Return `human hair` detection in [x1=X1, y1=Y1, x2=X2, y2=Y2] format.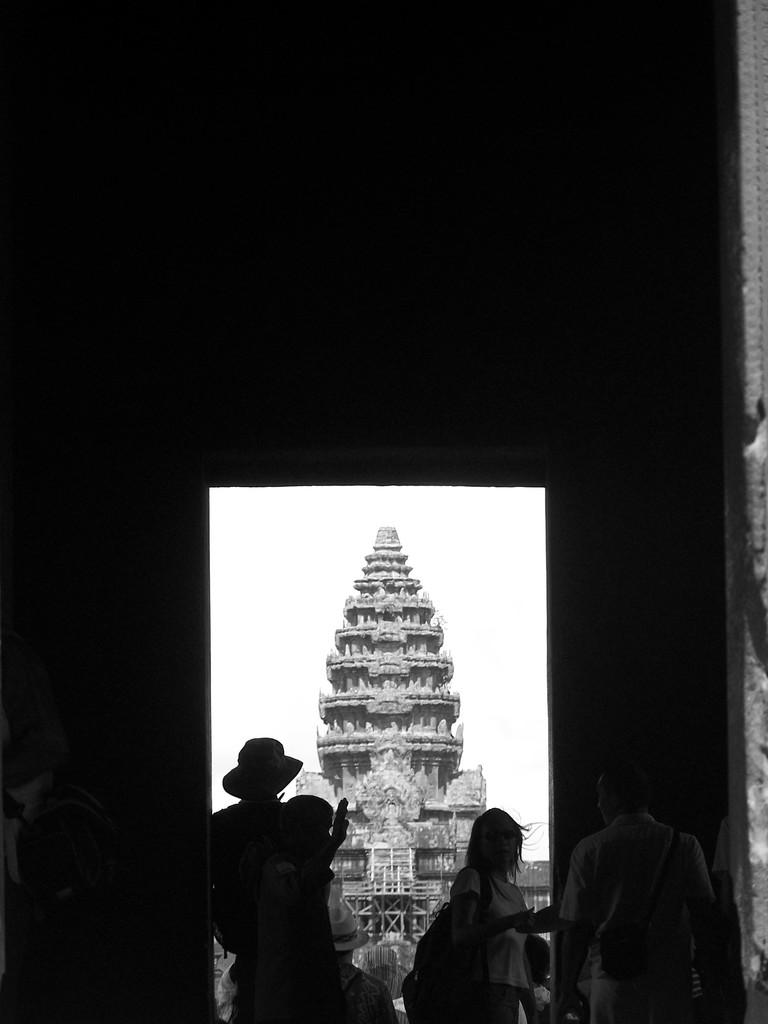
[x1=467, y1=808, x2=533, y2=888].
